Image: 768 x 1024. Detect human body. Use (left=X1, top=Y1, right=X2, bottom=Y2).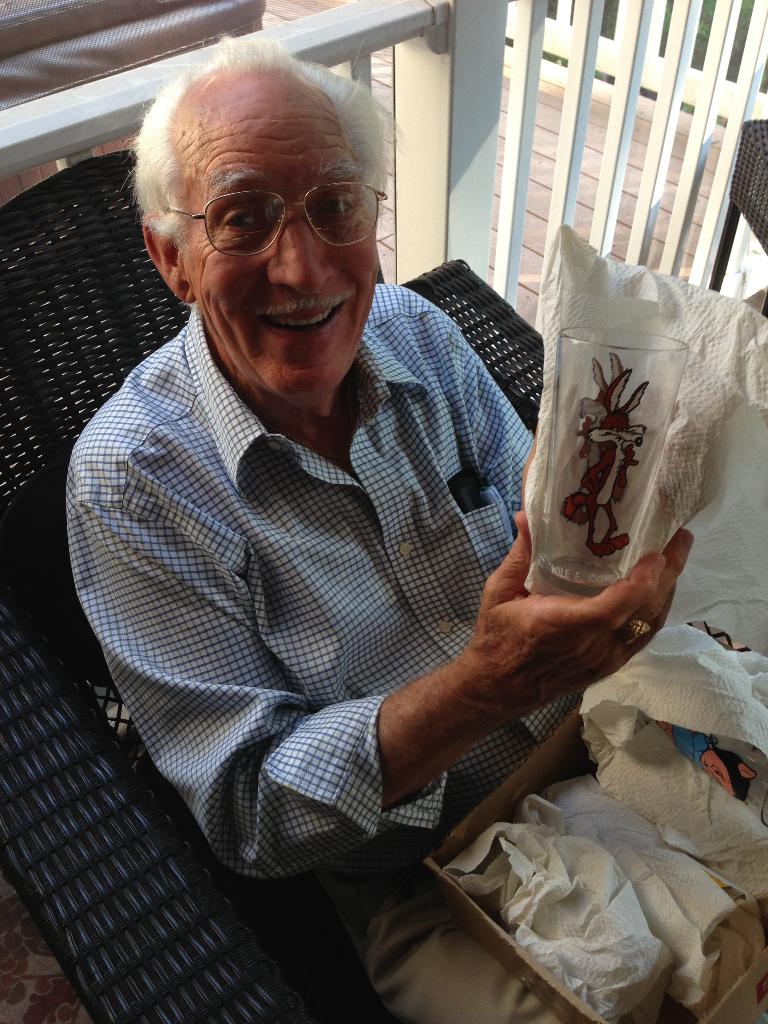
(left=88, top=124, right=687, bottom=1017).
